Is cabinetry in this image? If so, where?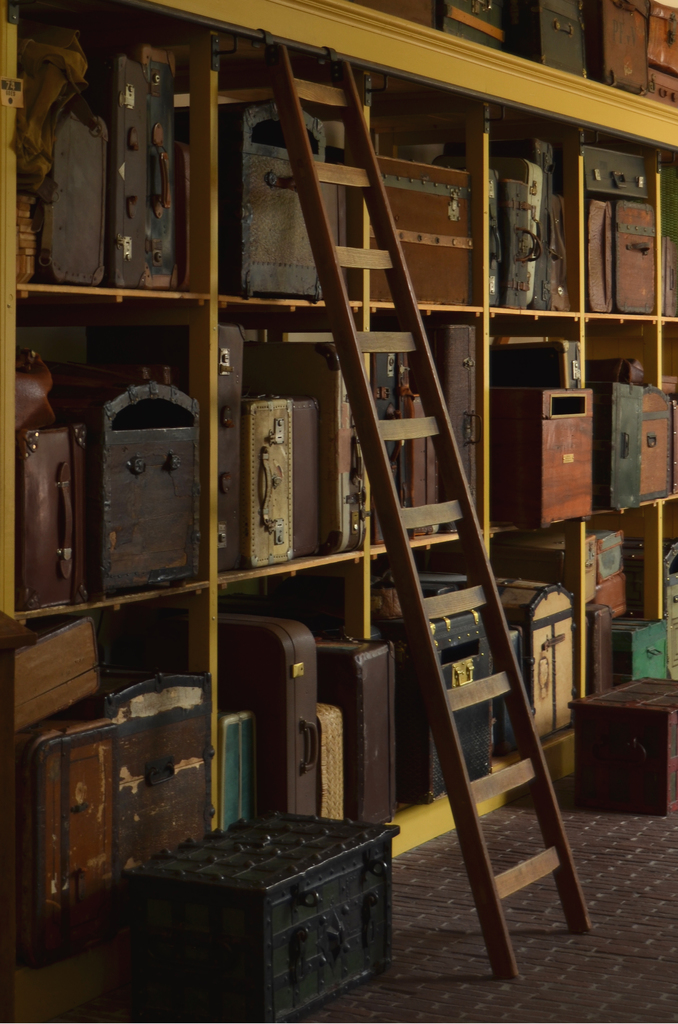
Yes, at box=[315, 704, 347, 825].
